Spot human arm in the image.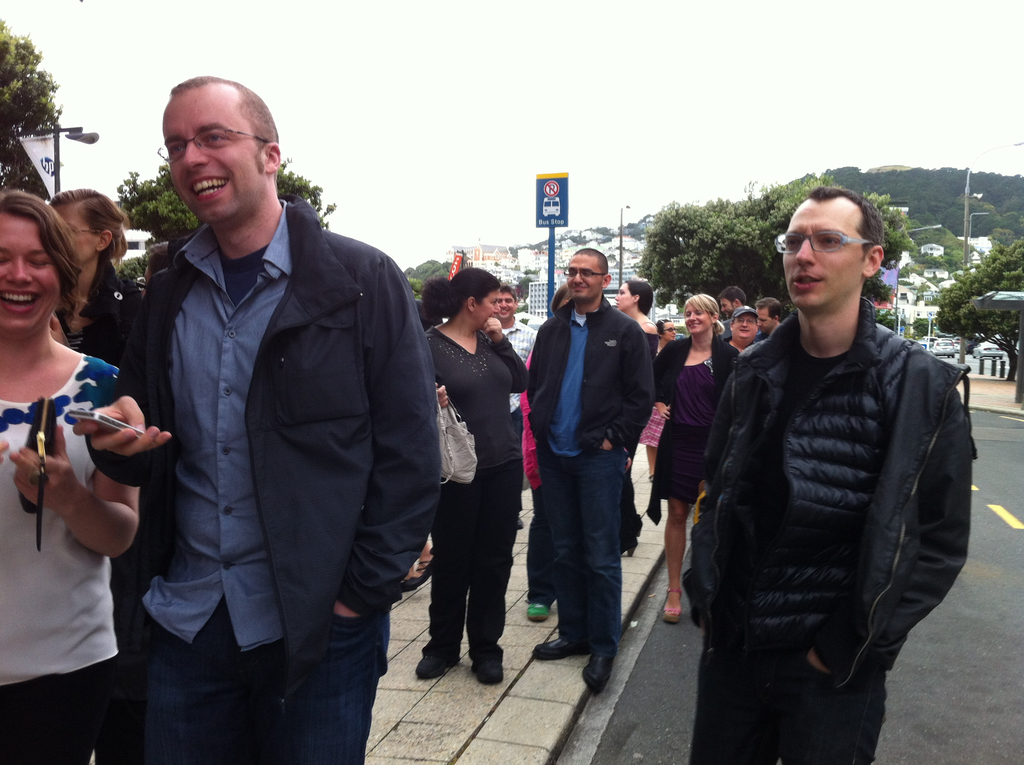
human arm found at x1=330 y1=251 x2=449 y2=638.
